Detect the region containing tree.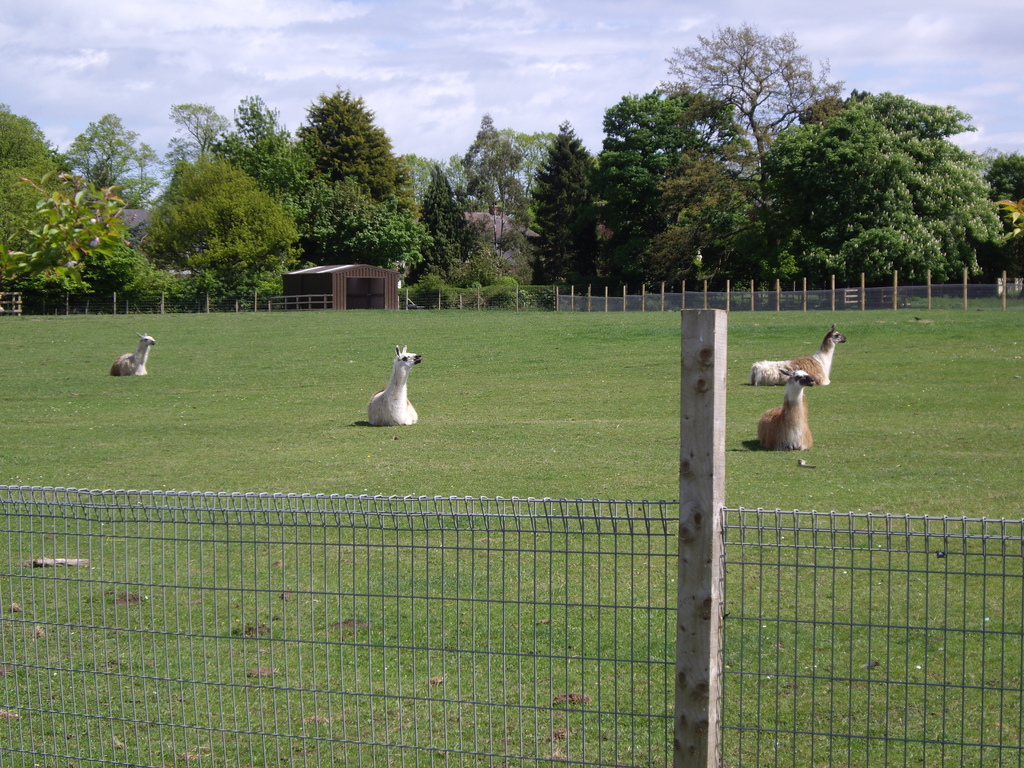
283:83:440:266.
